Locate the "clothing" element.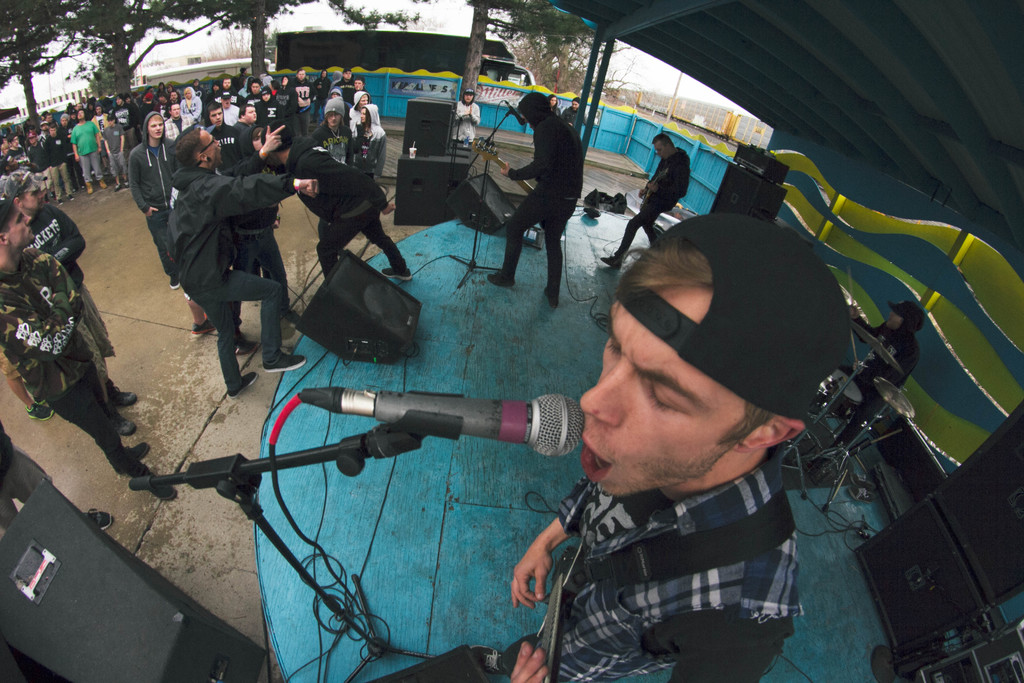
Element bbox: x1=487, y1=465, x2=806, y2=682.
